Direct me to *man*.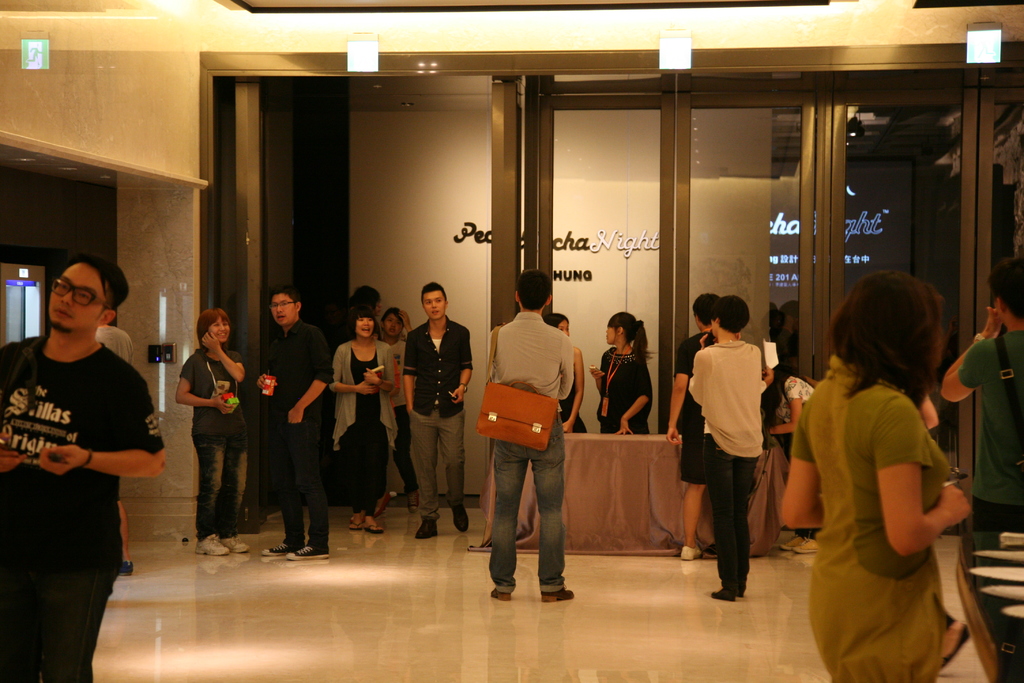
Direction: 481/267/590/602.
